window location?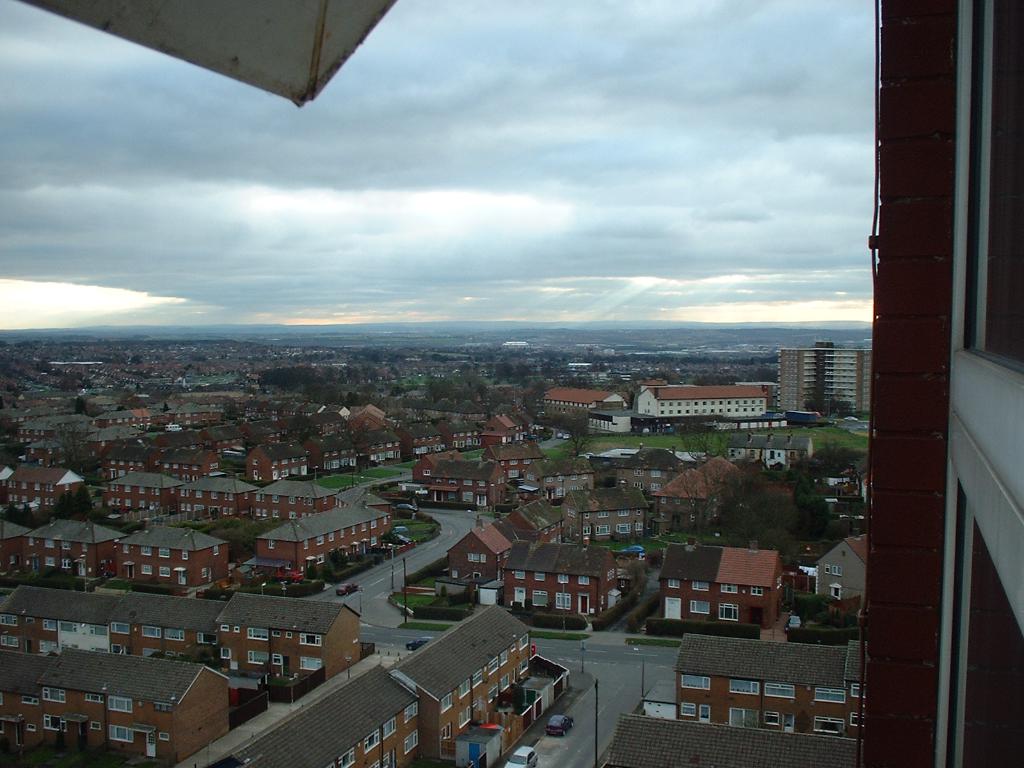
detection(9, 554, 15, 563)
